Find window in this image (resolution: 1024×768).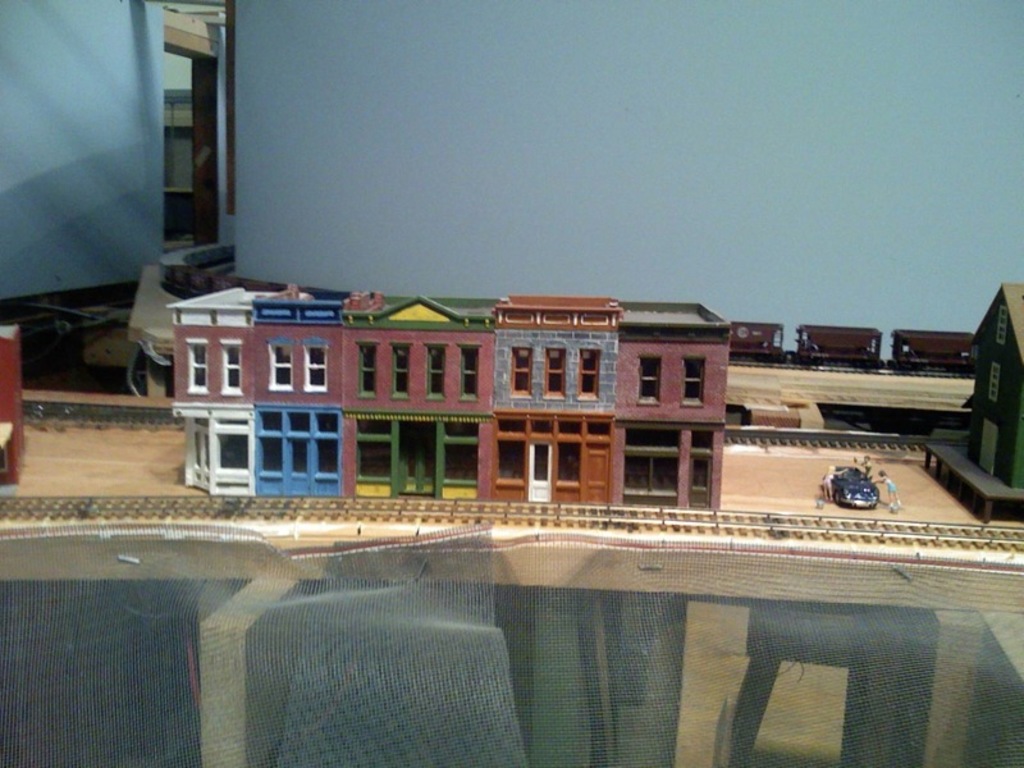
left=305, top=338, right=330, bottom=387.
